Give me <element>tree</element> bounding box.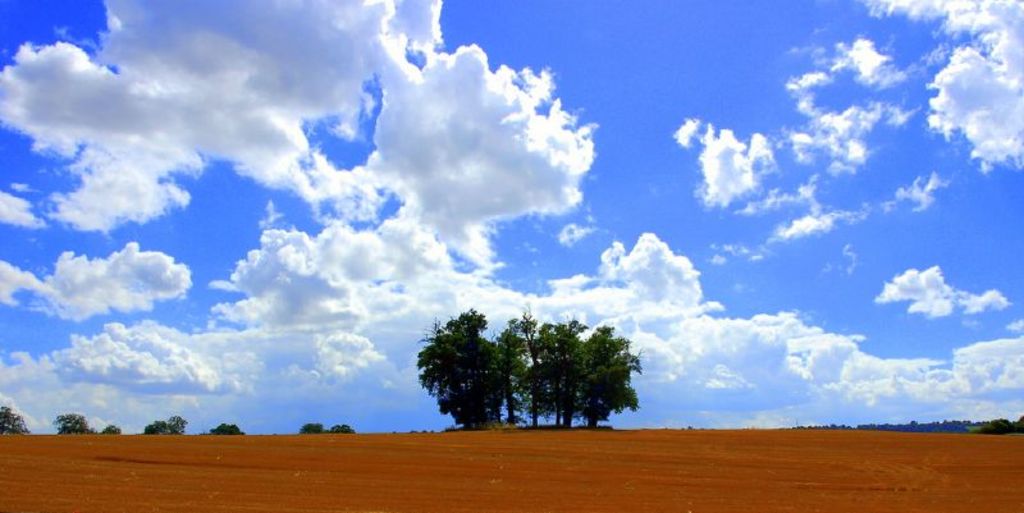
(left=562, top=322, right=639, bottom=434).
